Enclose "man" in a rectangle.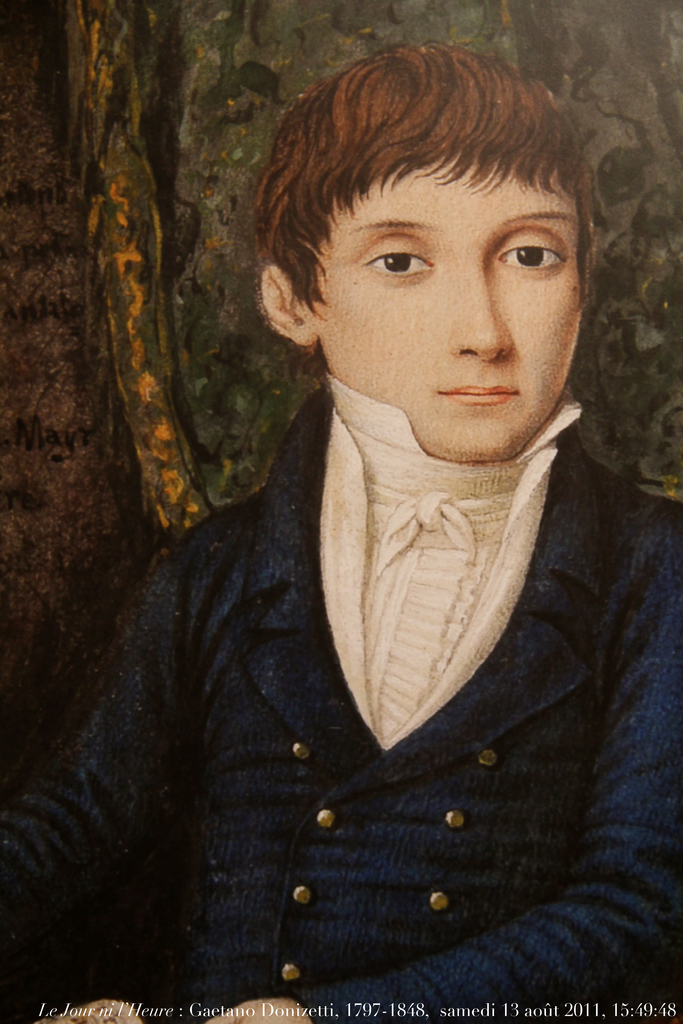
(x1=29, y1=70, x2=673, y2=954).
